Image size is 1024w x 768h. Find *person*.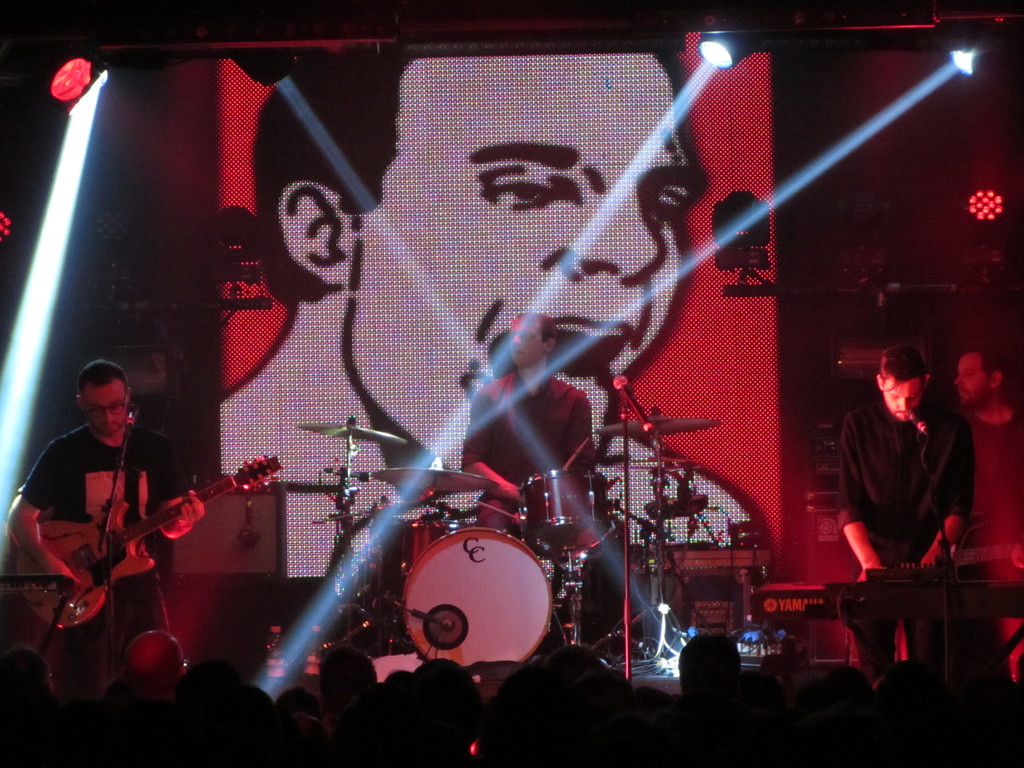
[218, 58, 753, 577].
